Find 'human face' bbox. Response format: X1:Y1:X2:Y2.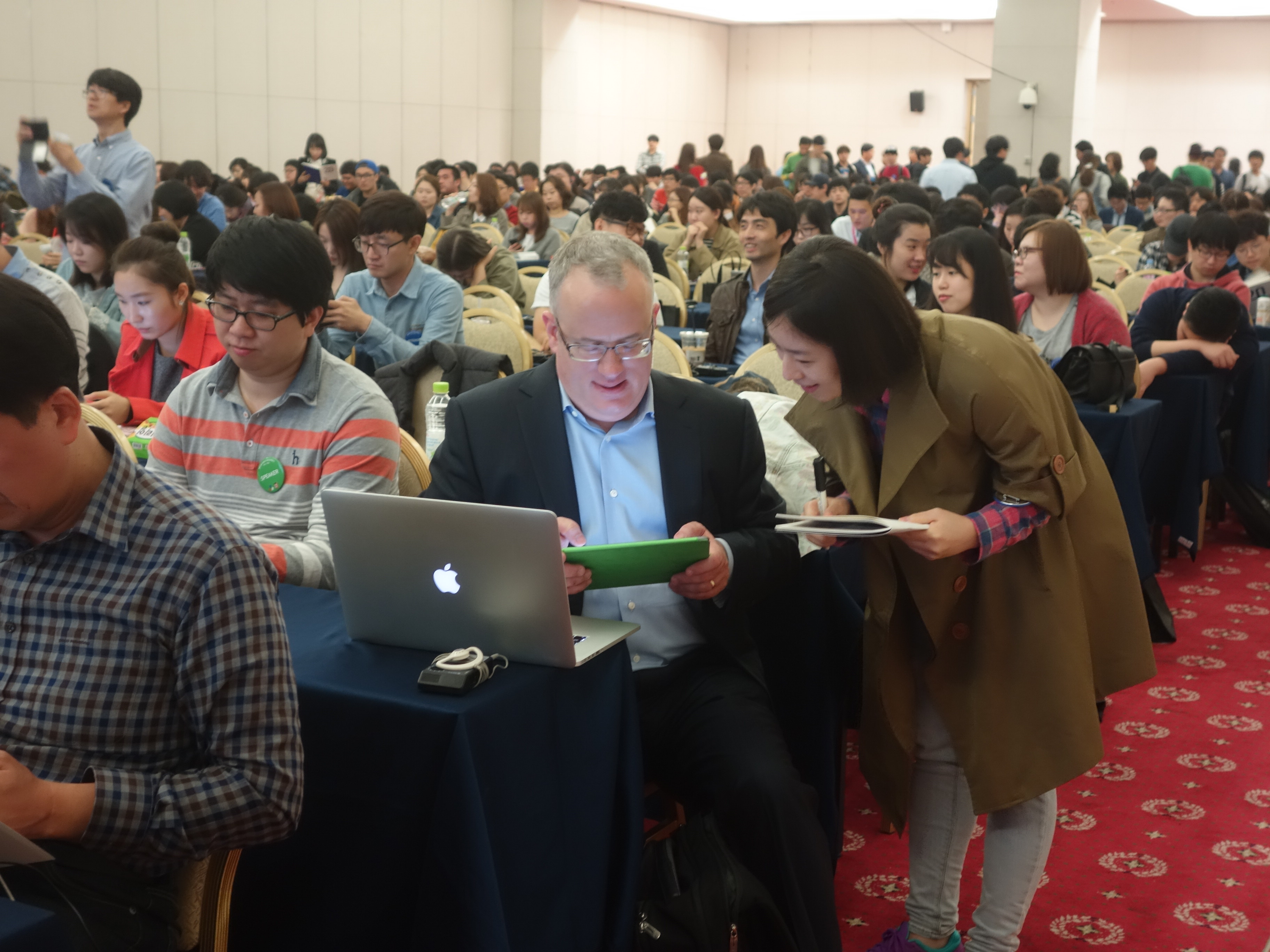
194:98:229:150.
